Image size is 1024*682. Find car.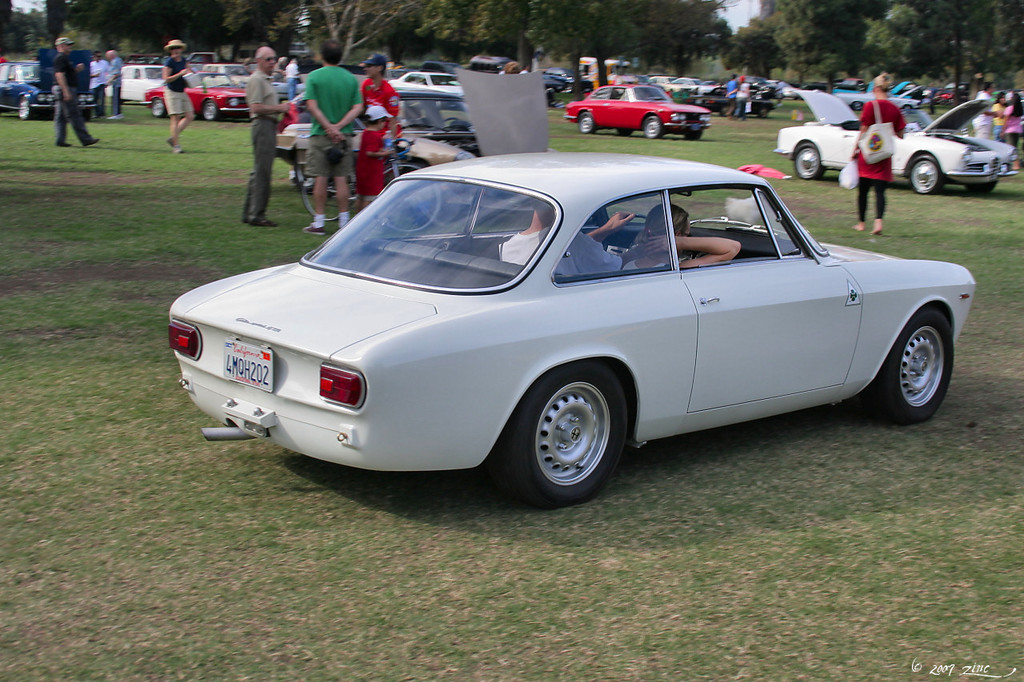
box(106, 60, 168, 105).
